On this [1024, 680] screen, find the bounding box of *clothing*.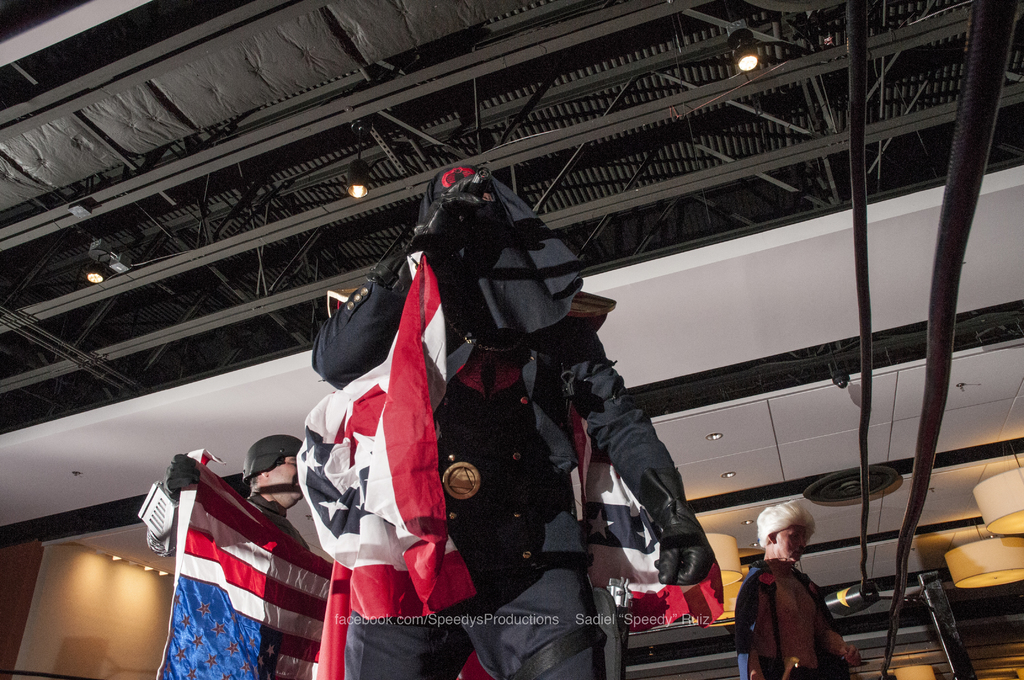
Bounding box: 145,453,316,558.
